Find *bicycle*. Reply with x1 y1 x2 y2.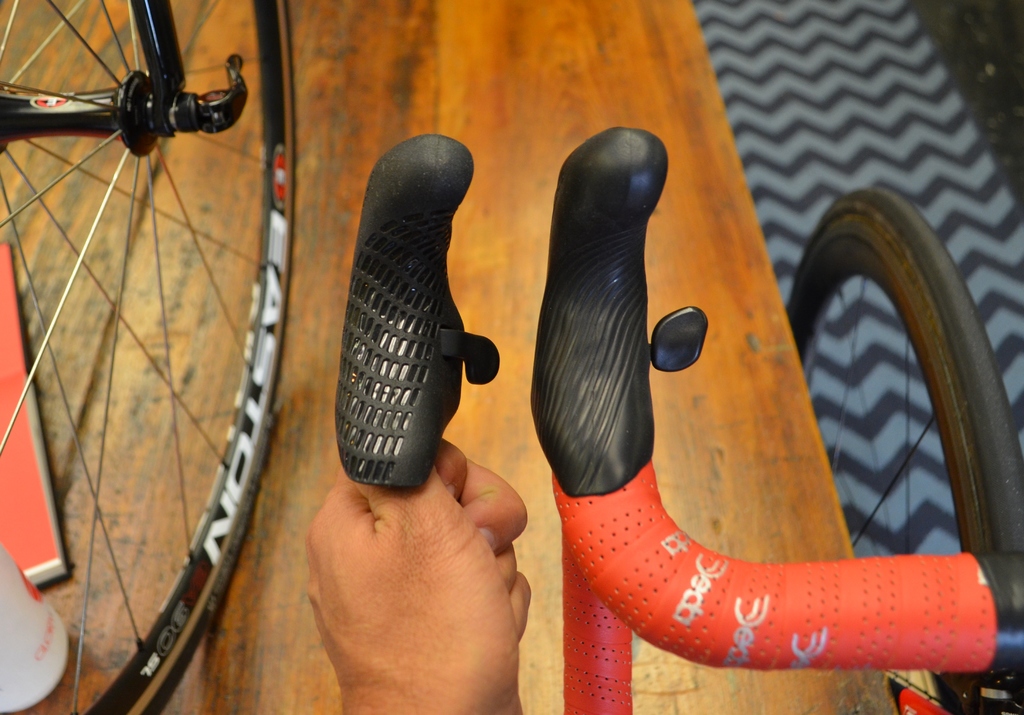
530 122 1023 714.
